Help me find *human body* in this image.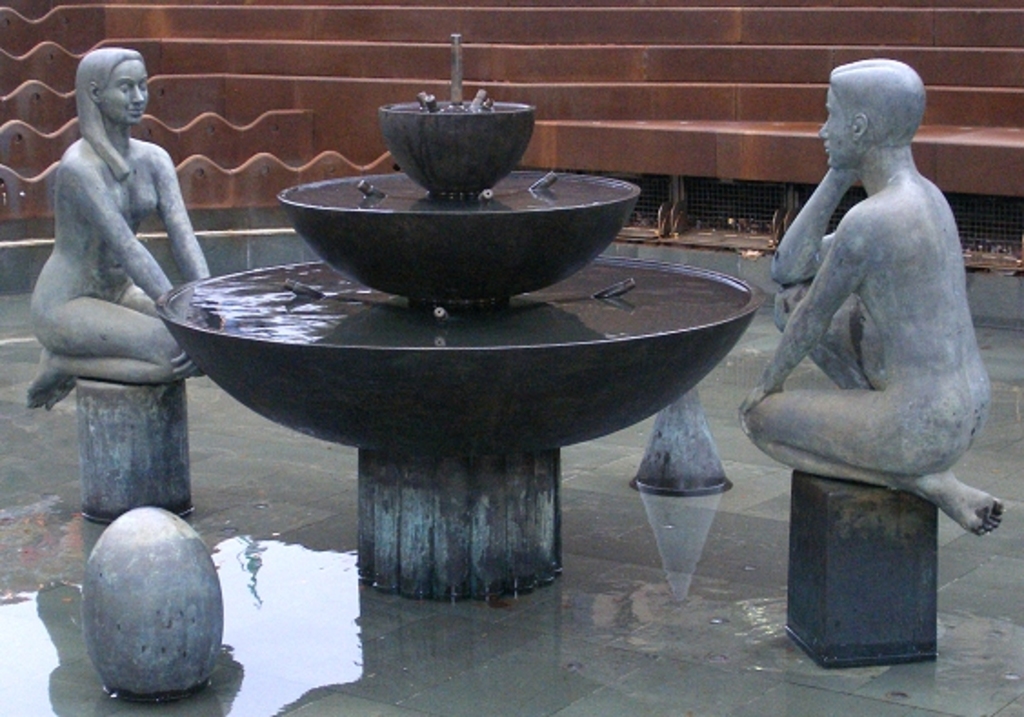
Found it: {"left": 25, "top": 47, "right": 206, "bottom": 408}.
